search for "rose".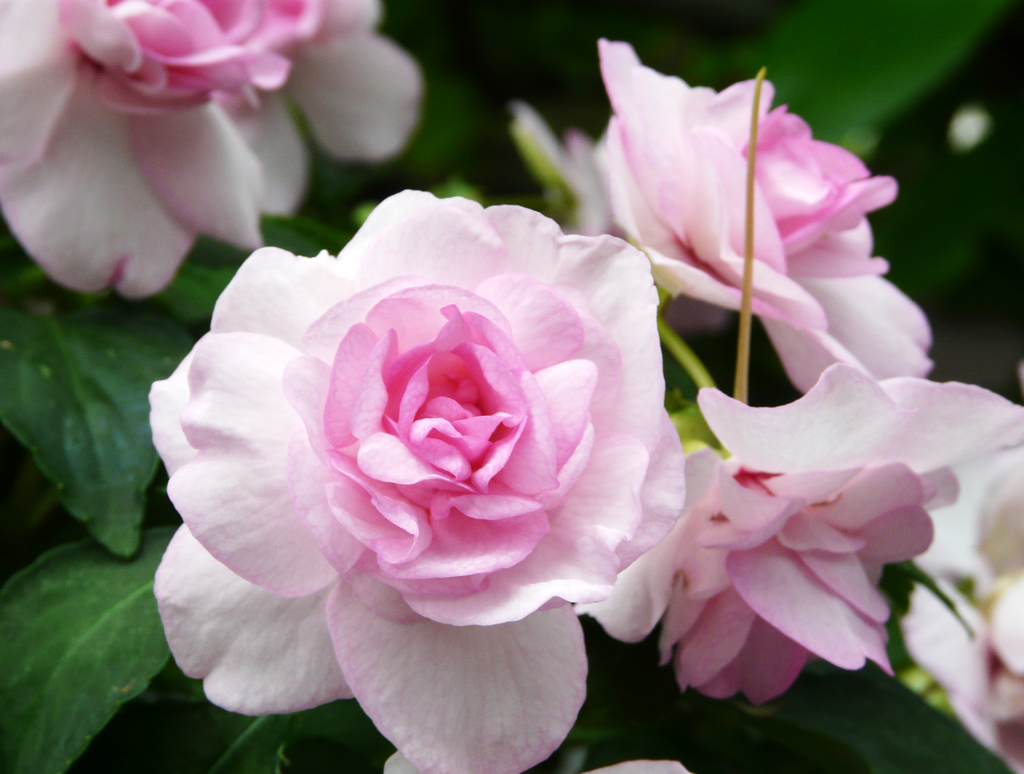
Found at [682,363,1023,712].
